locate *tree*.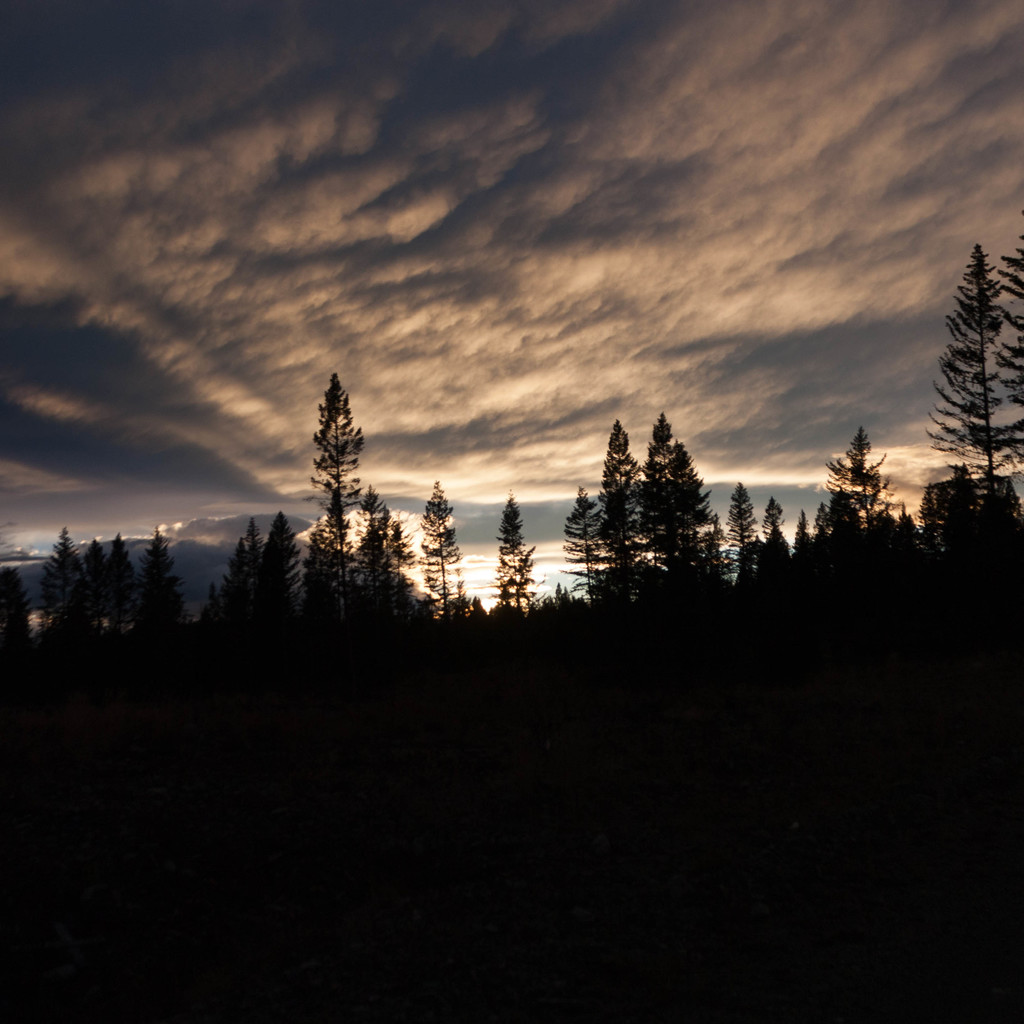
Bounding box: crop(793, 513, 811, 564).
